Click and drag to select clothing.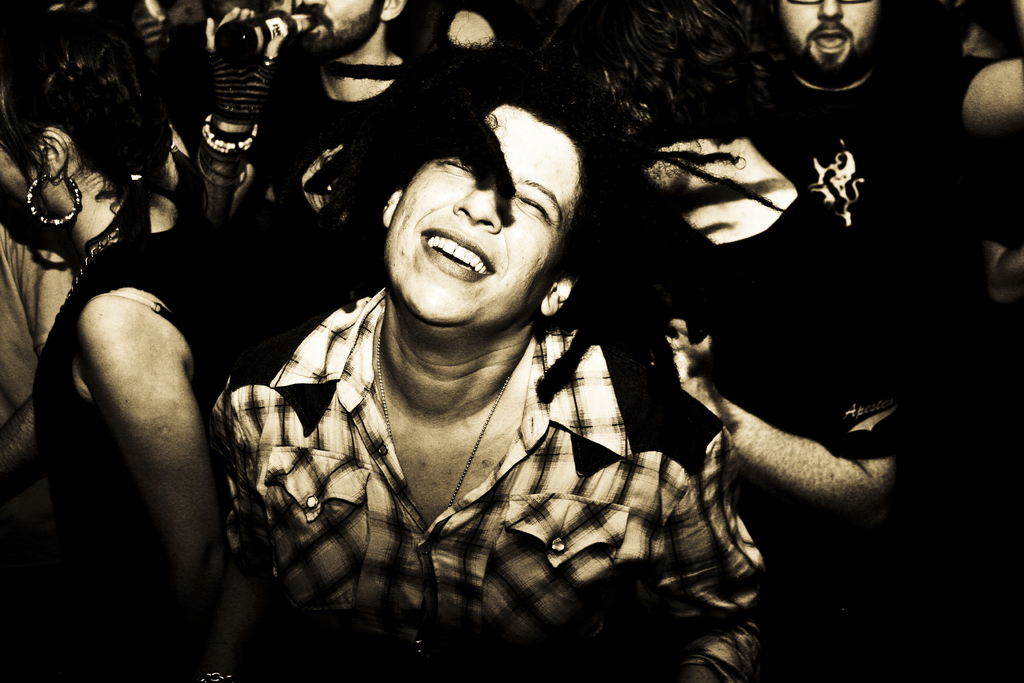
Selection: [left=202, top=233, right=714, bottom=666].
